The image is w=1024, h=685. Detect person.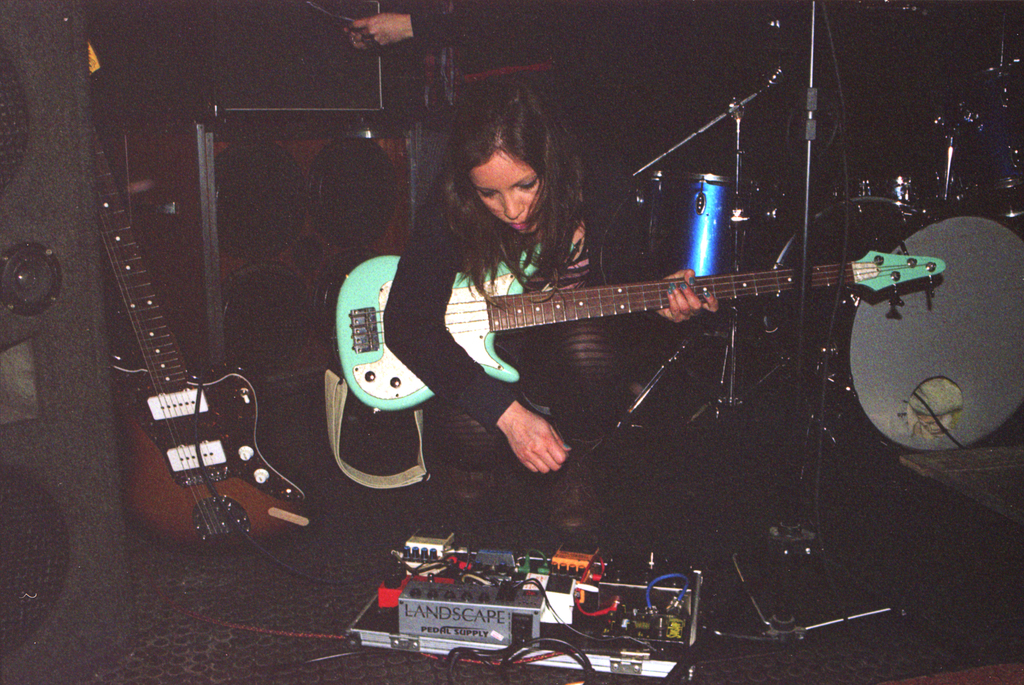
Detection: detection(372, 84, 740, 545).
